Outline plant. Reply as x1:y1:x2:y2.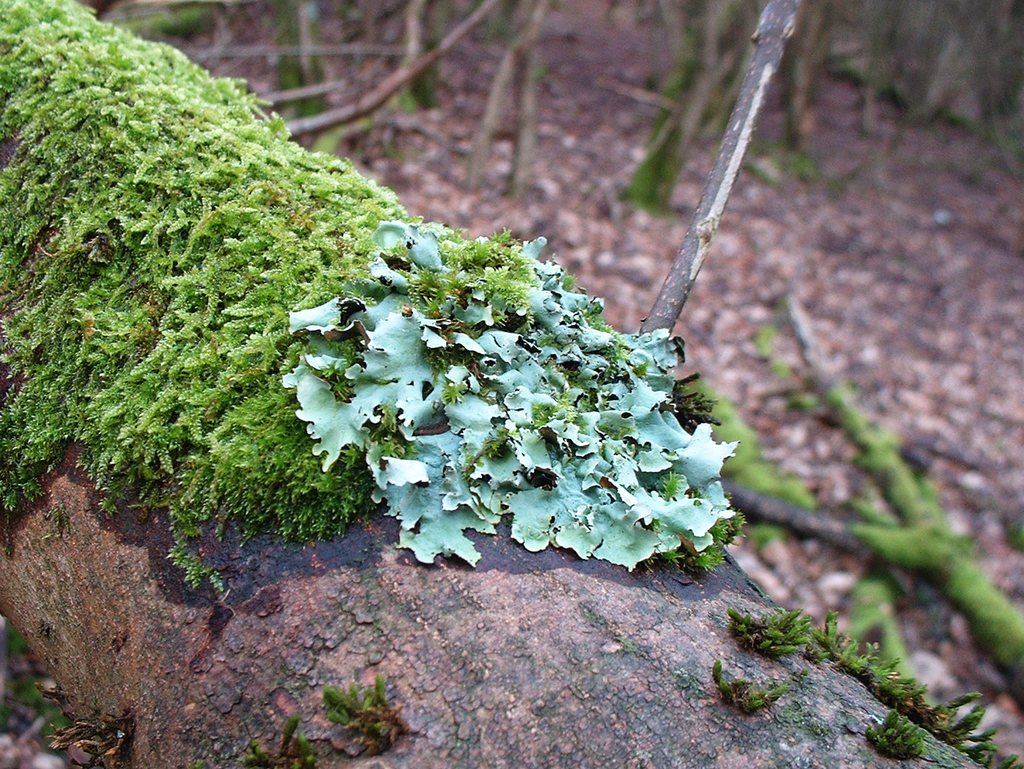
235:719:308:768.
